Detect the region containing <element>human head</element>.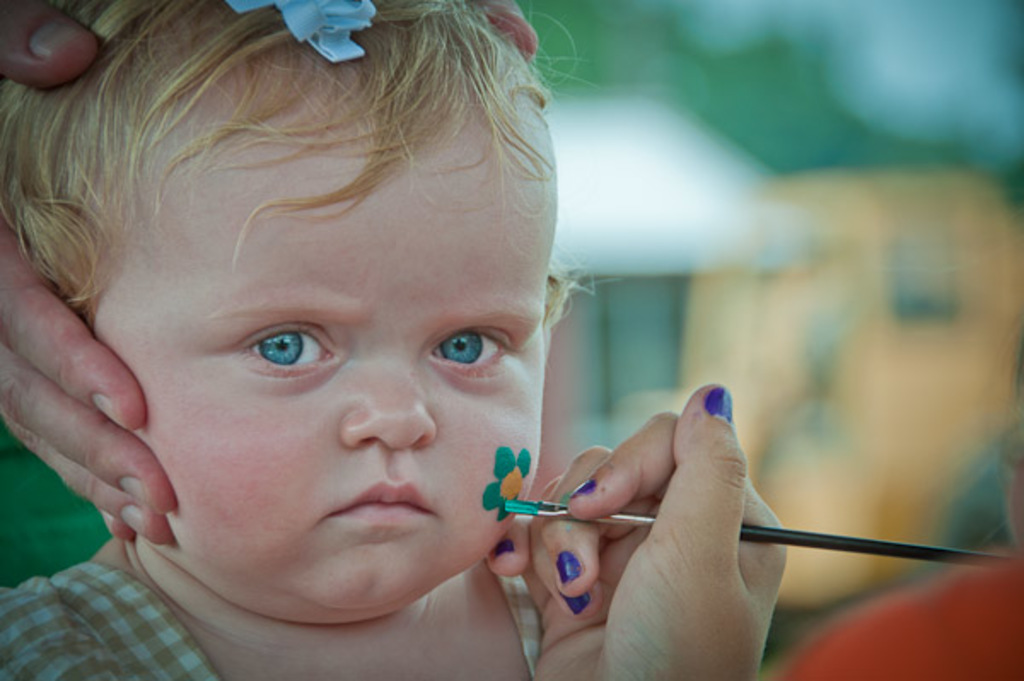
43/17/577/606.
